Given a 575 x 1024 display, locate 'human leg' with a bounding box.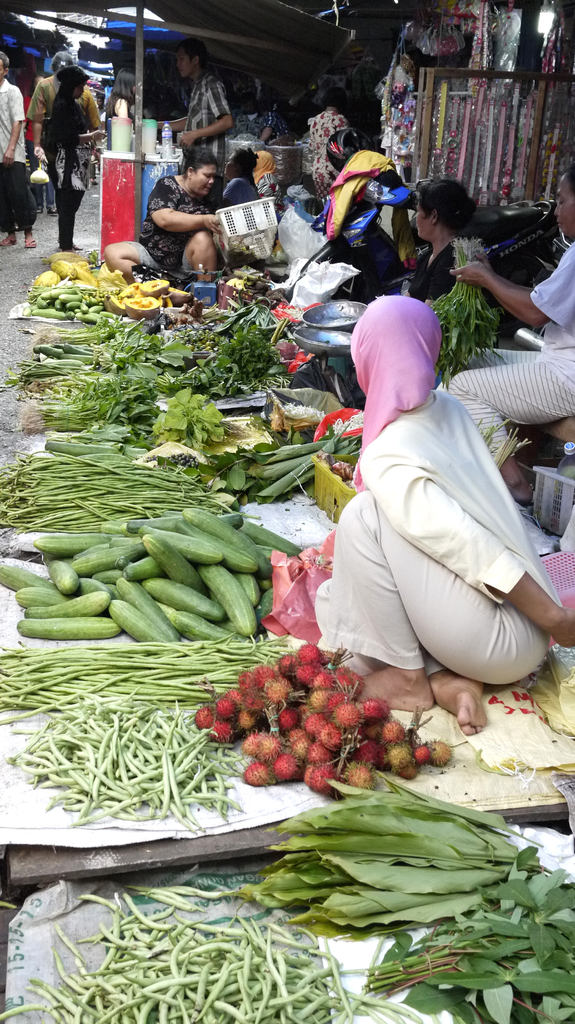
Located: (x1=102, y1=244, x2=158, y2=284).
